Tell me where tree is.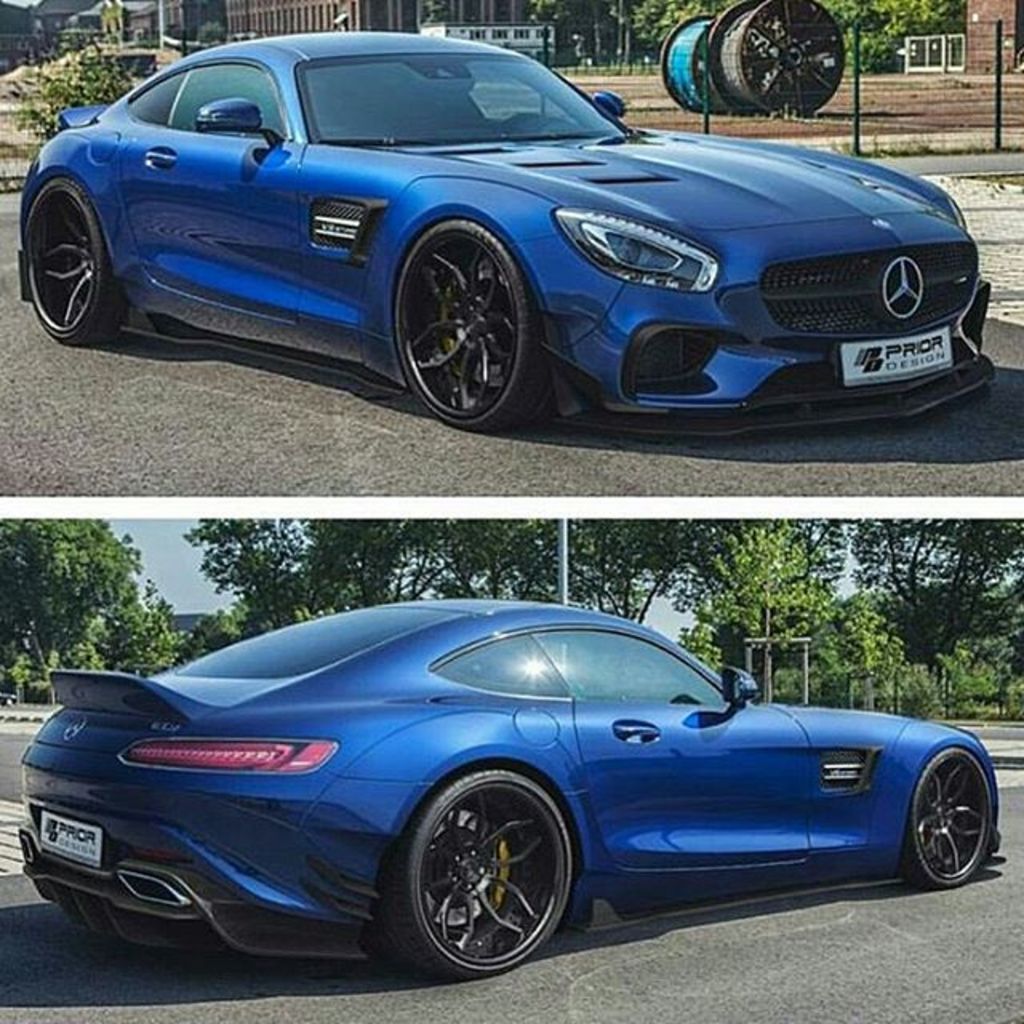
tree is at 0/517/165/664.
